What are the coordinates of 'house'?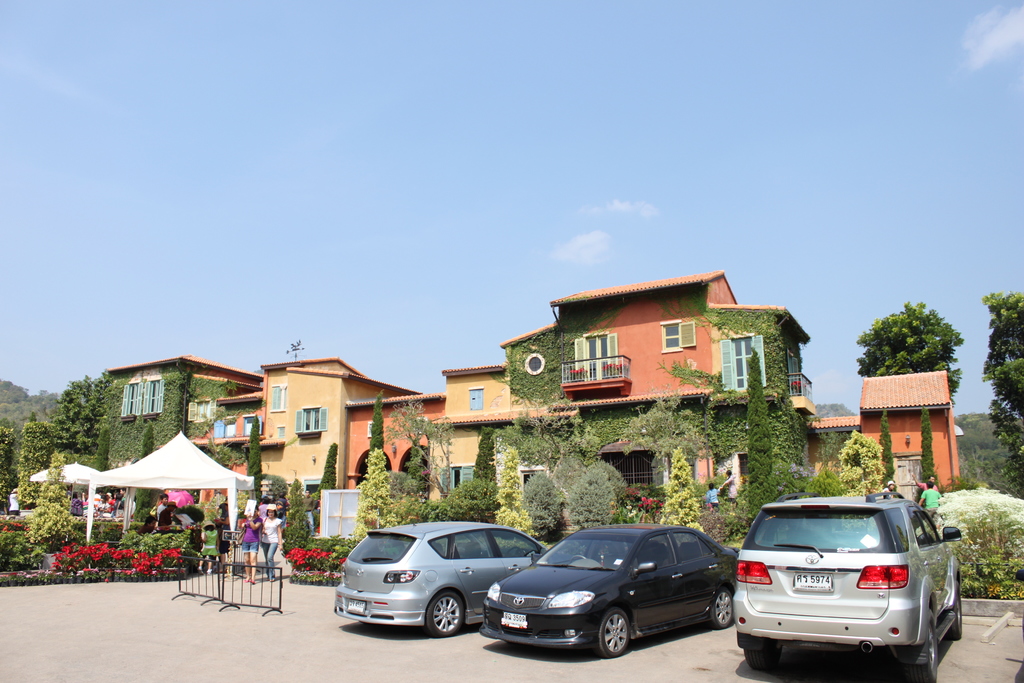
bbox(511, 324, 582, 532).
